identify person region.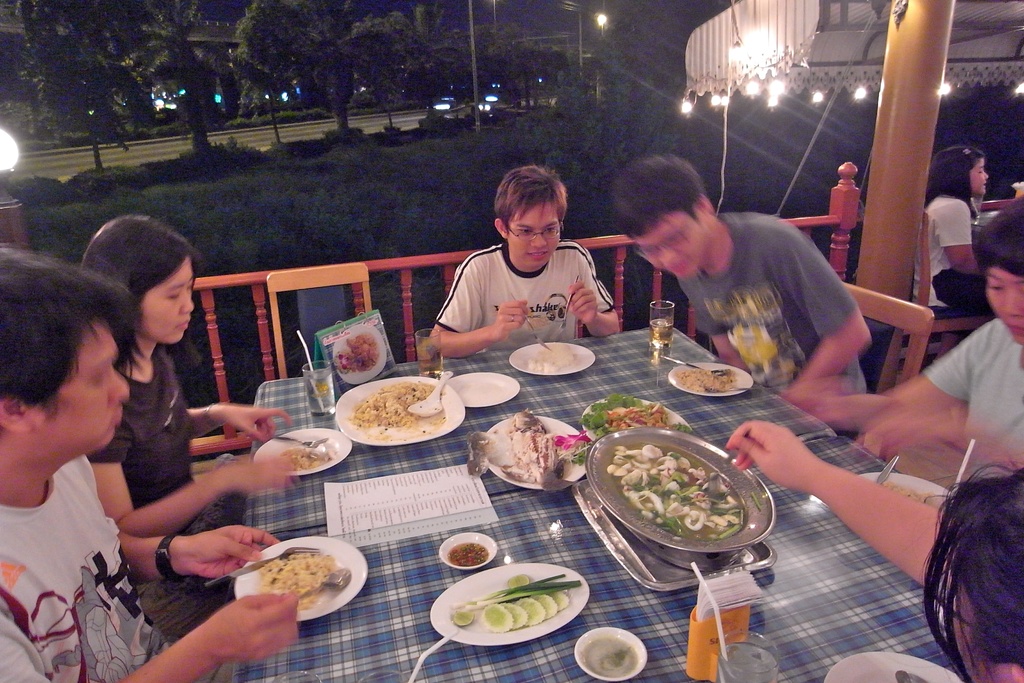
Region: select_region(801, 189, 1023, 475).
